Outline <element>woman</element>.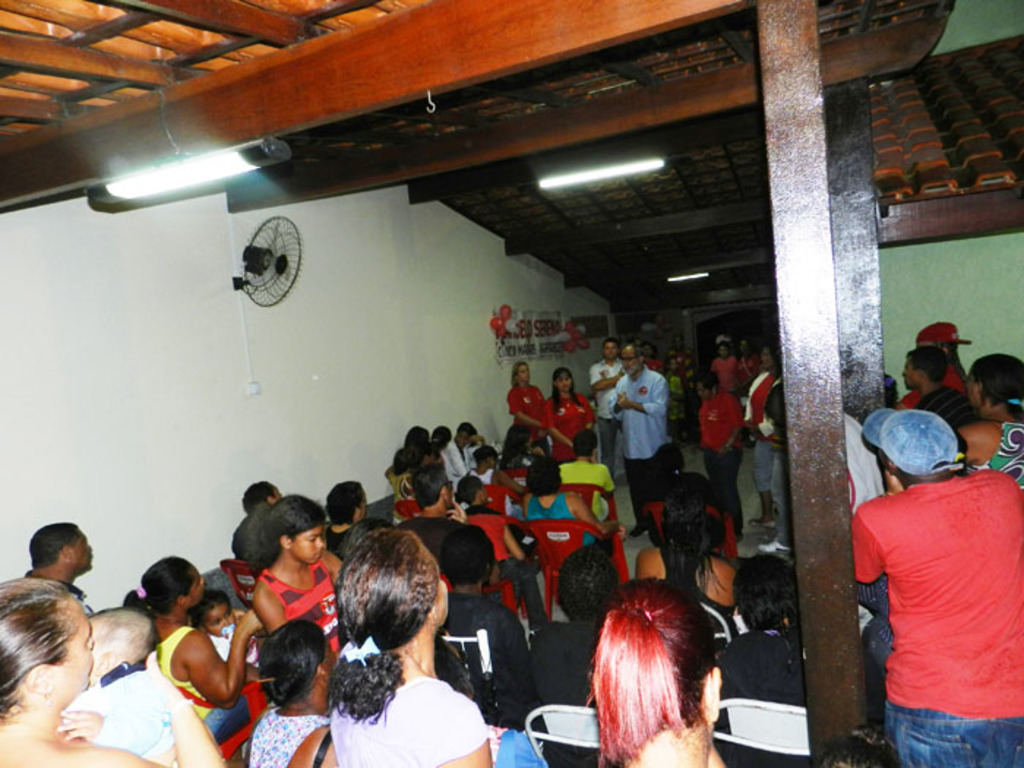
Outline: box(629, 483, 733, 604).
